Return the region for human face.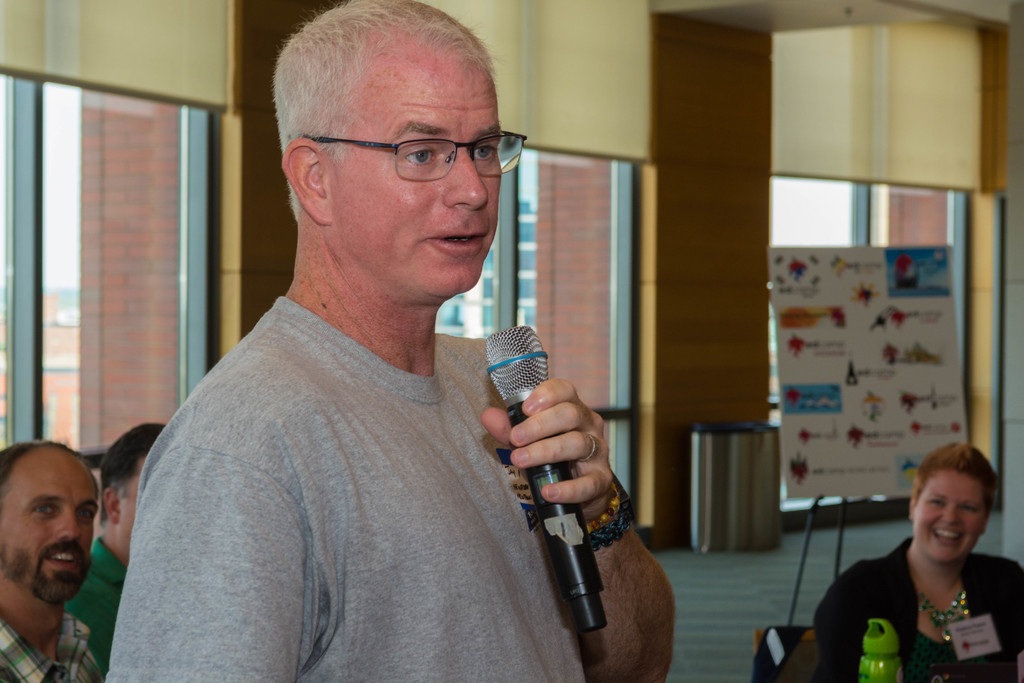
0/448/94/602.
